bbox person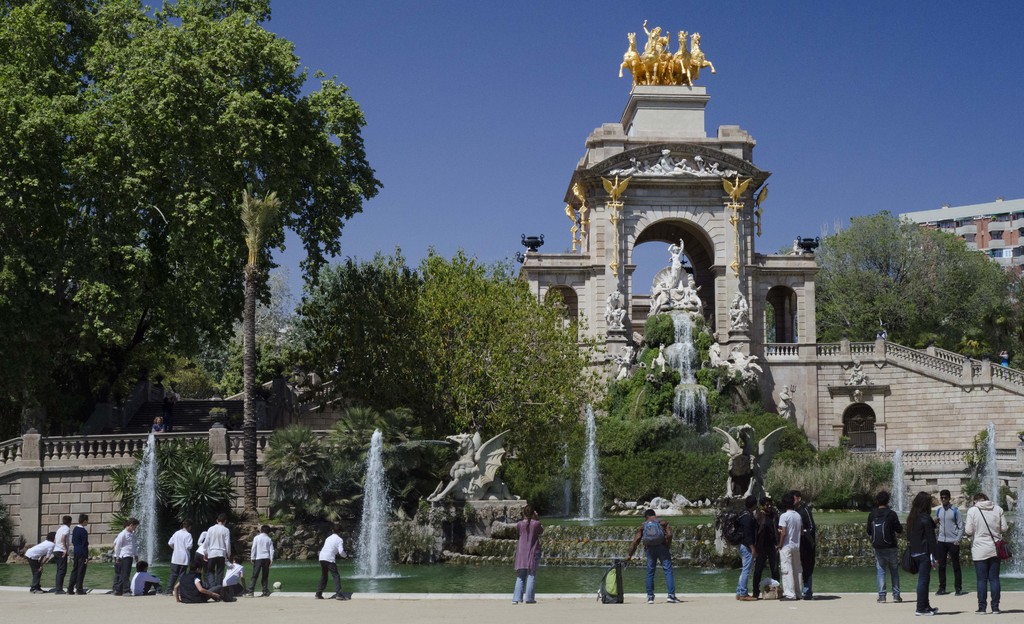
x1=777, y1=496, x2=802, y2=606
